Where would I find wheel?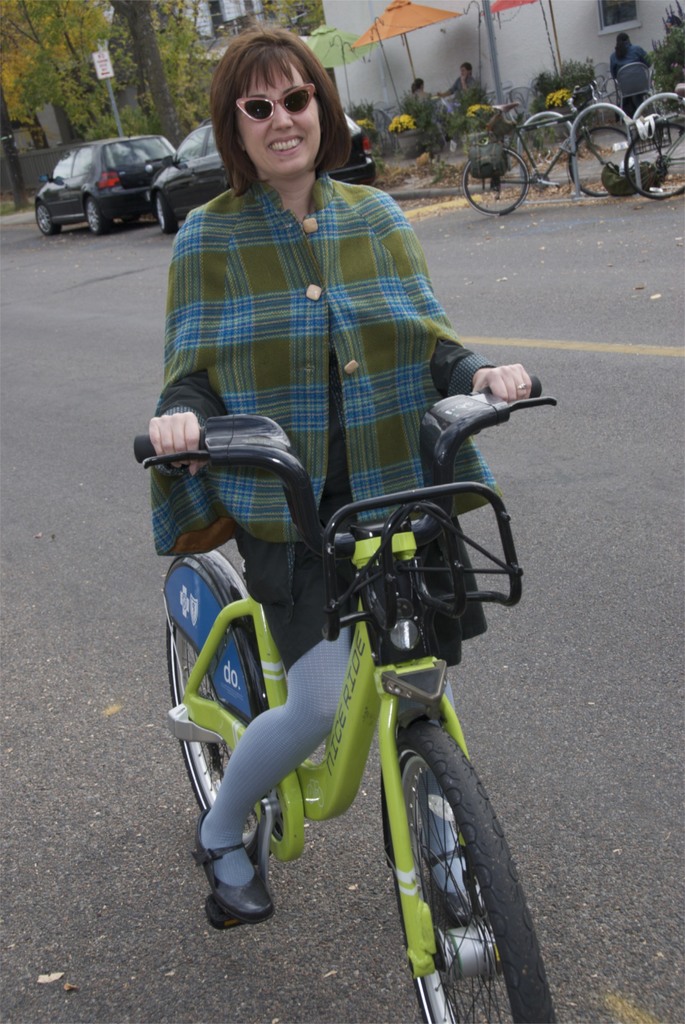
At x1=569, y1=127, x2=634, y2=197.
